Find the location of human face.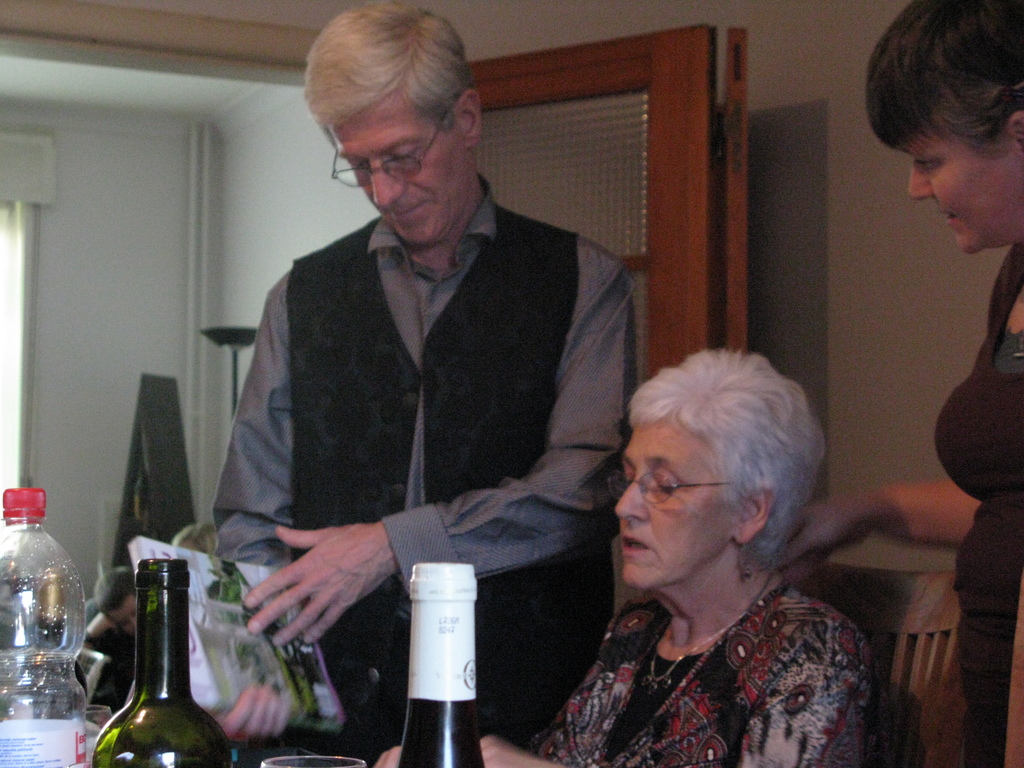
Location: left=321, top=85, right=476, bottom=252.
